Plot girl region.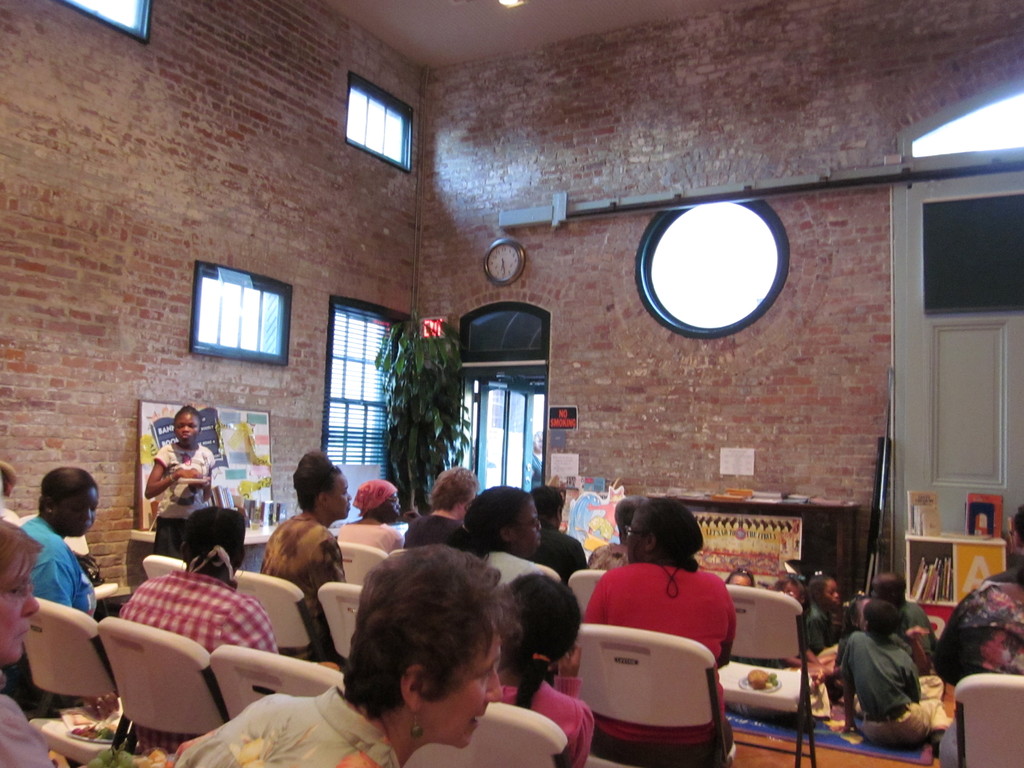
Plotted at rect(143, 409, 214, 550).
